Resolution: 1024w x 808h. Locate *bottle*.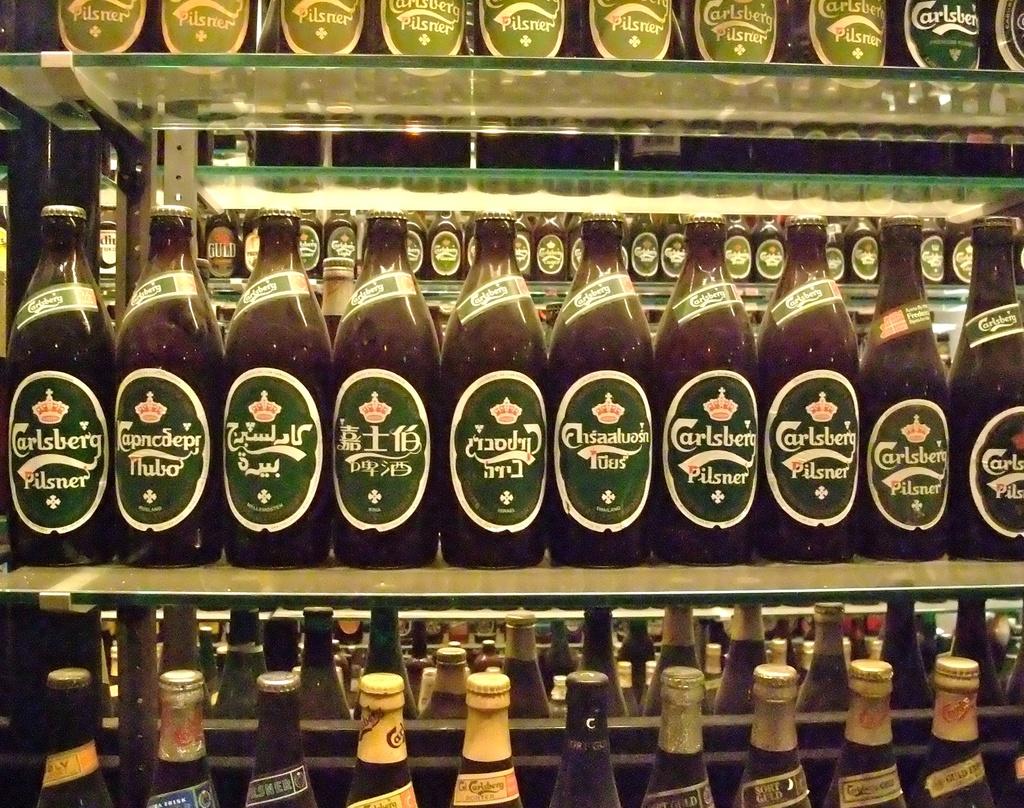
select_region(920, 214, 947, 286).
